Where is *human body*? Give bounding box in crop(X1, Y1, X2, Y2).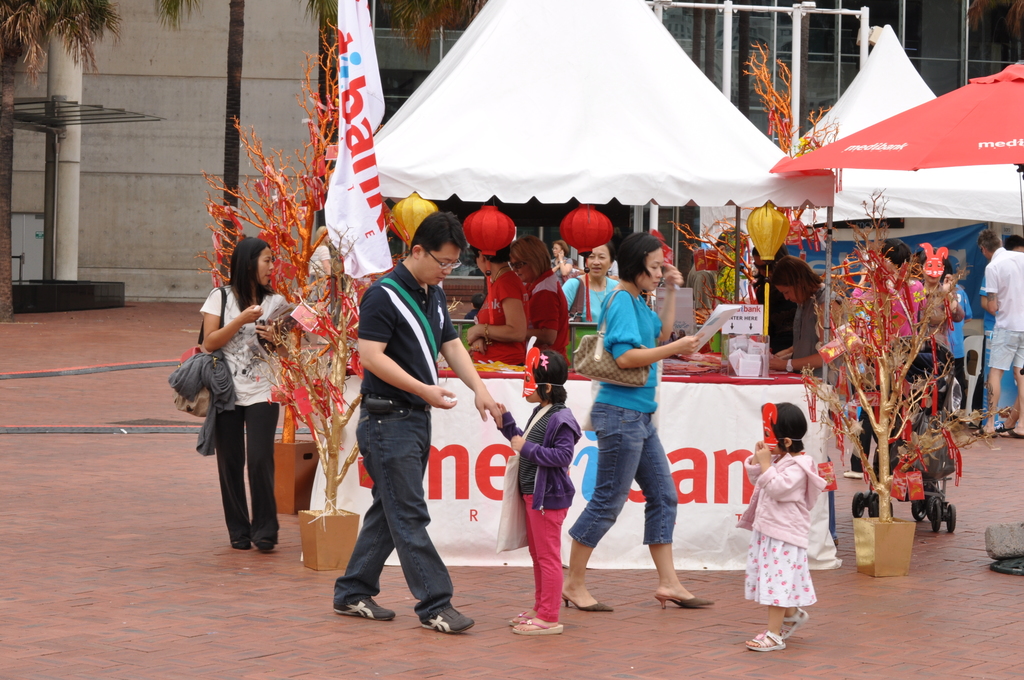
crop(304, 244, 337, 298).
